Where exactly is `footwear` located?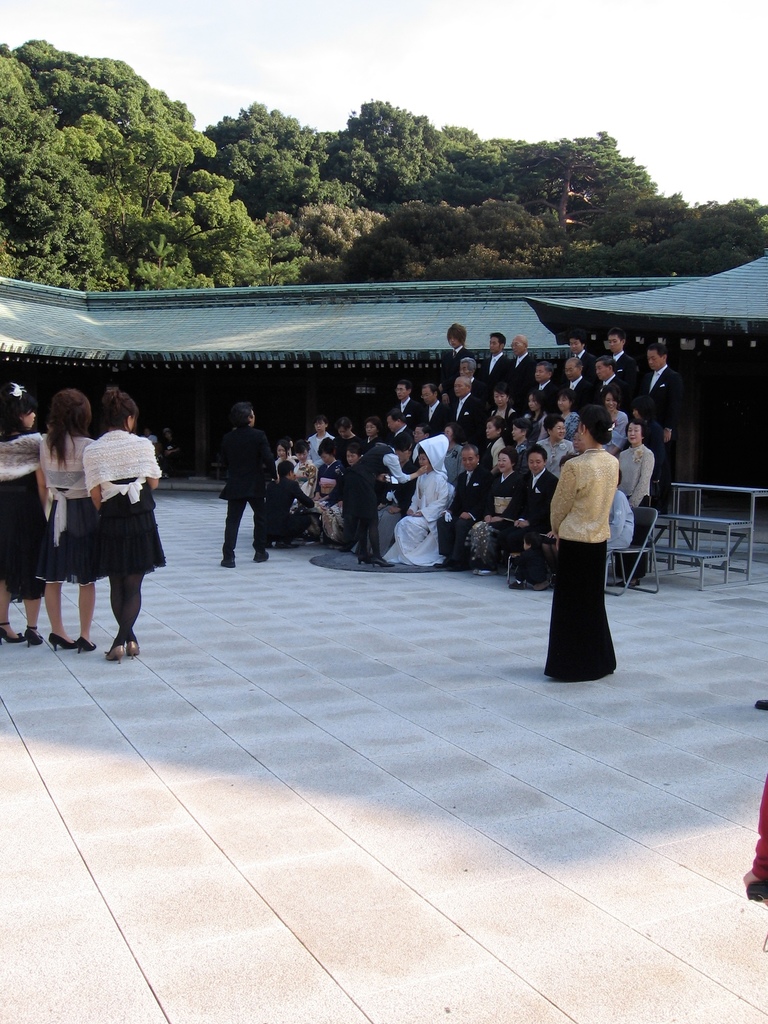
Its bounding box is select_region(0, 620, 28, 648).
